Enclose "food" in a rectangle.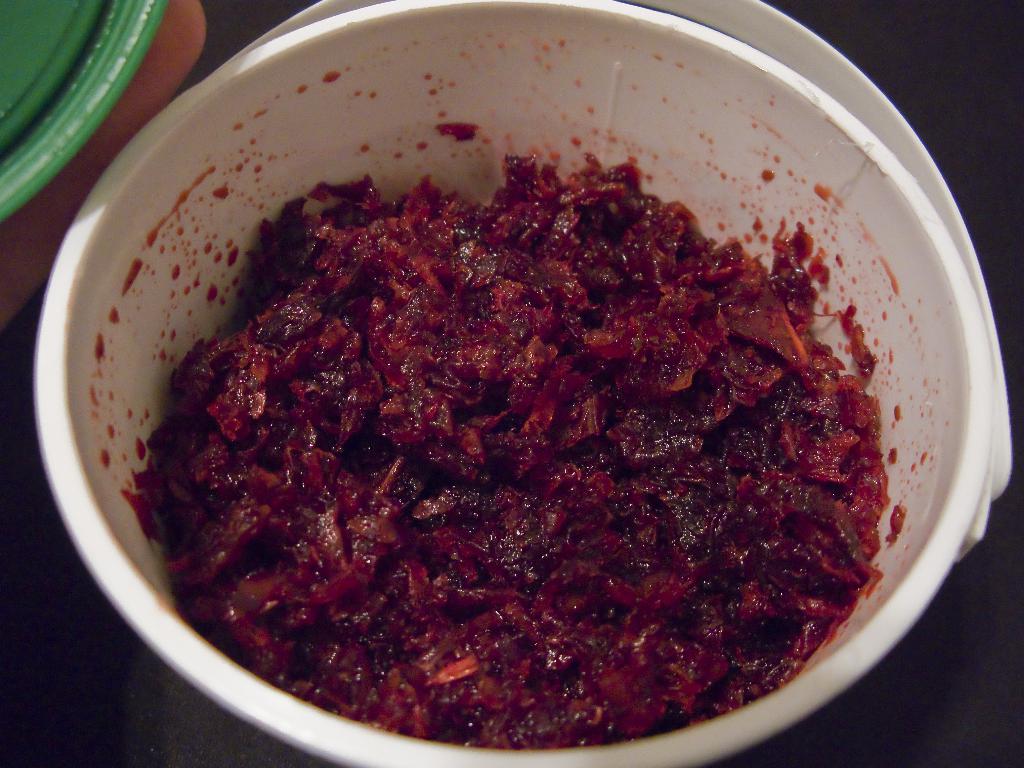
left=231, top=172, right=883, bottom=687.
